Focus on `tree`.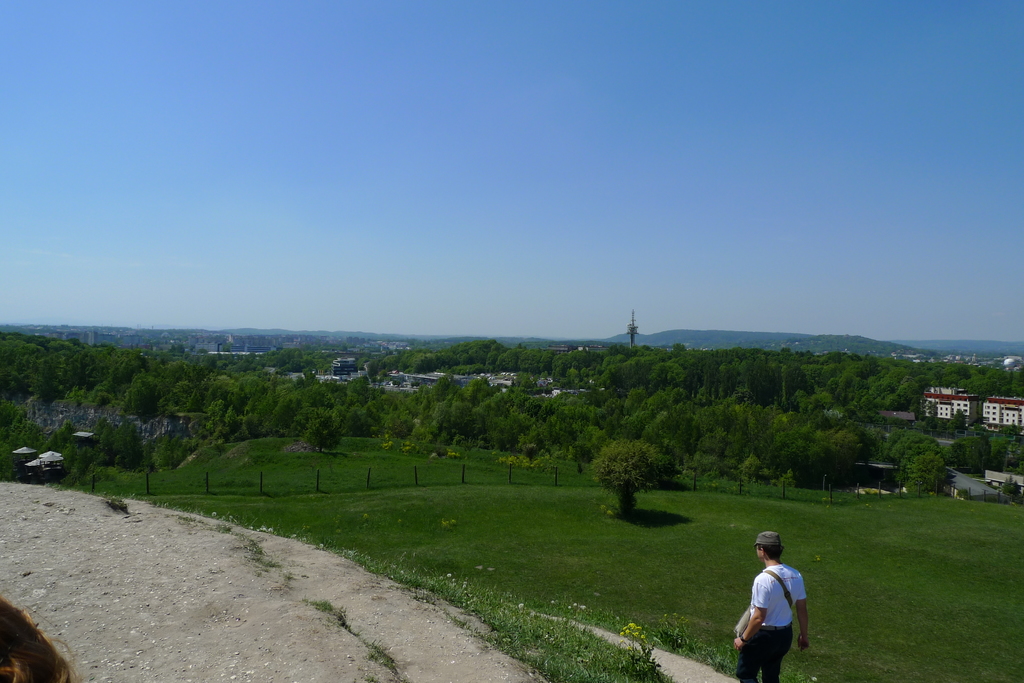
Focused at (x1=594, y1=439, x2=684, y2=522).
